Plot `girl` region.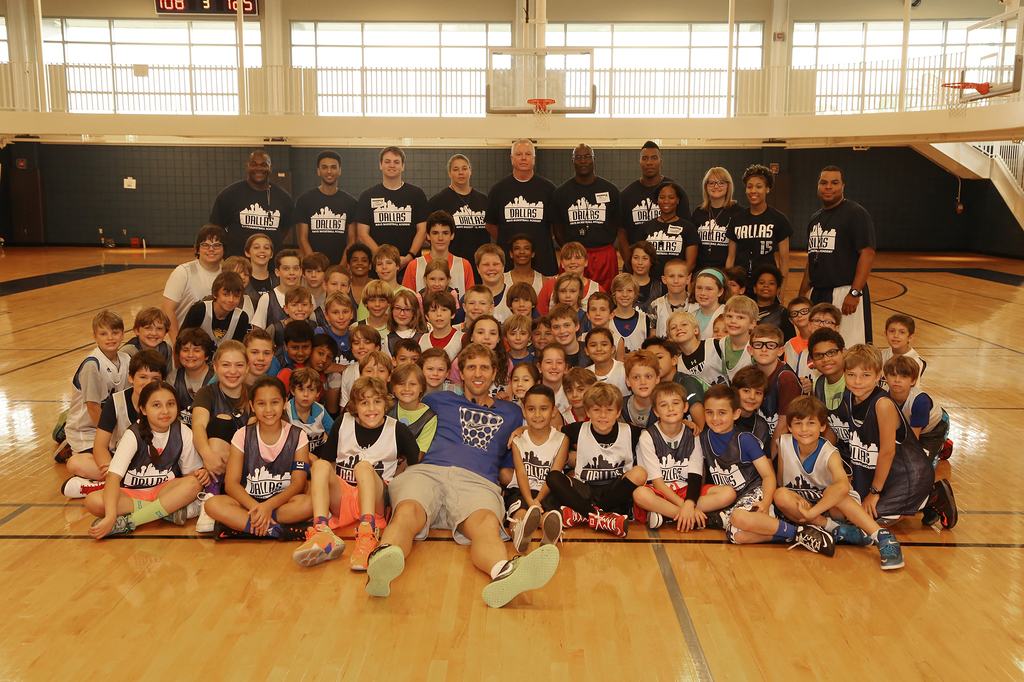
Plotted at 83/383/210/541.
